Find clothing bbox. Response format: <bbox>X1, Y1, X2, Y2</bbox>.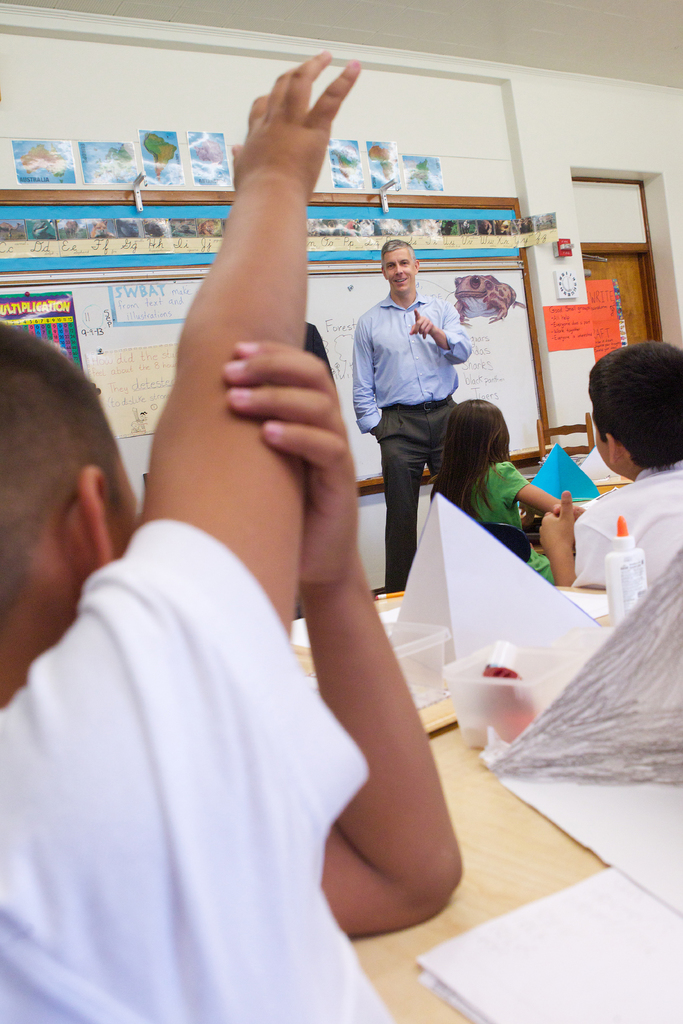
<bbox>457, 458, 555, 586</bbox>.
